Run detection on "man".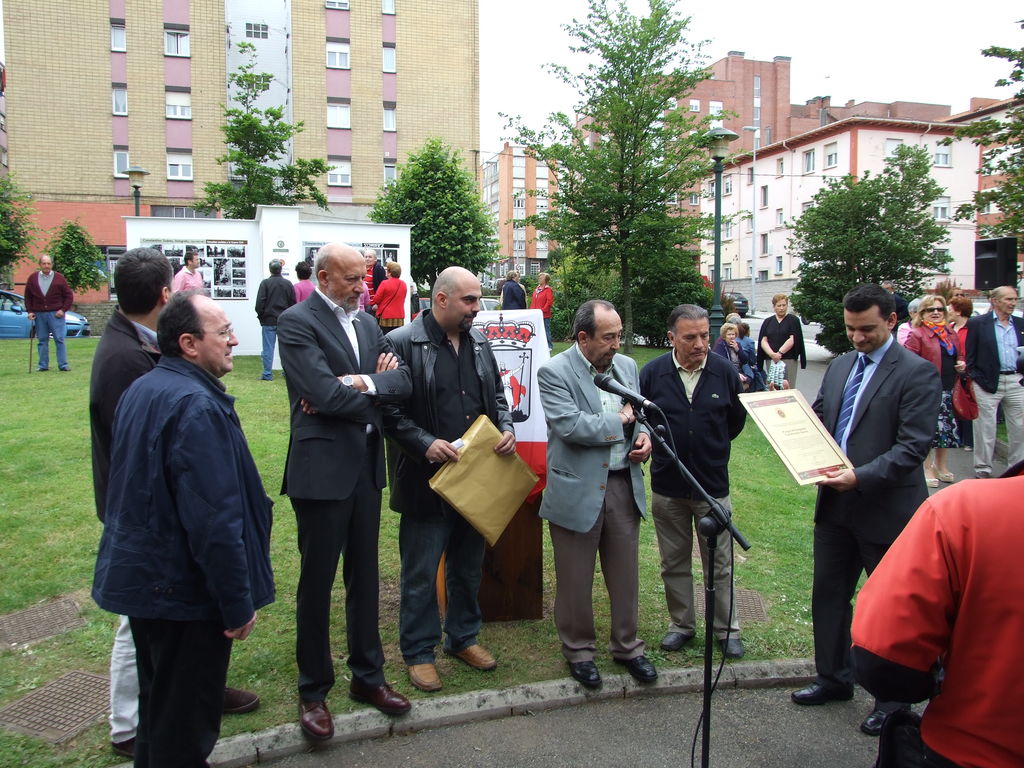
Result: [177,251,204,292].
